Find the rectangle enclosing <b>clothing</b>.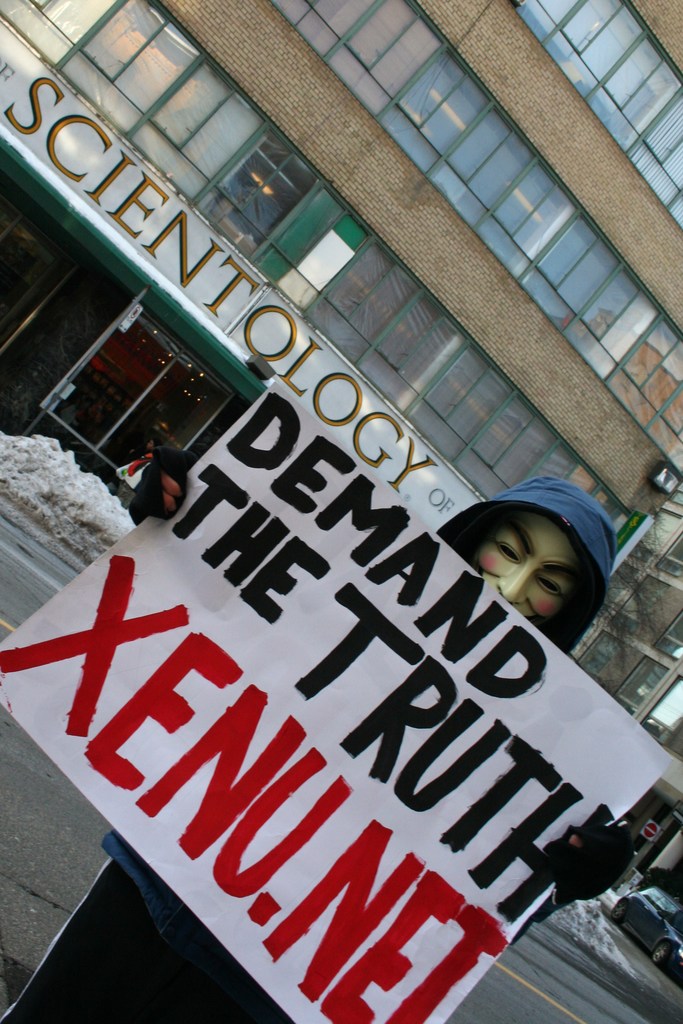
BBox(0, 477, 618, 1023).
